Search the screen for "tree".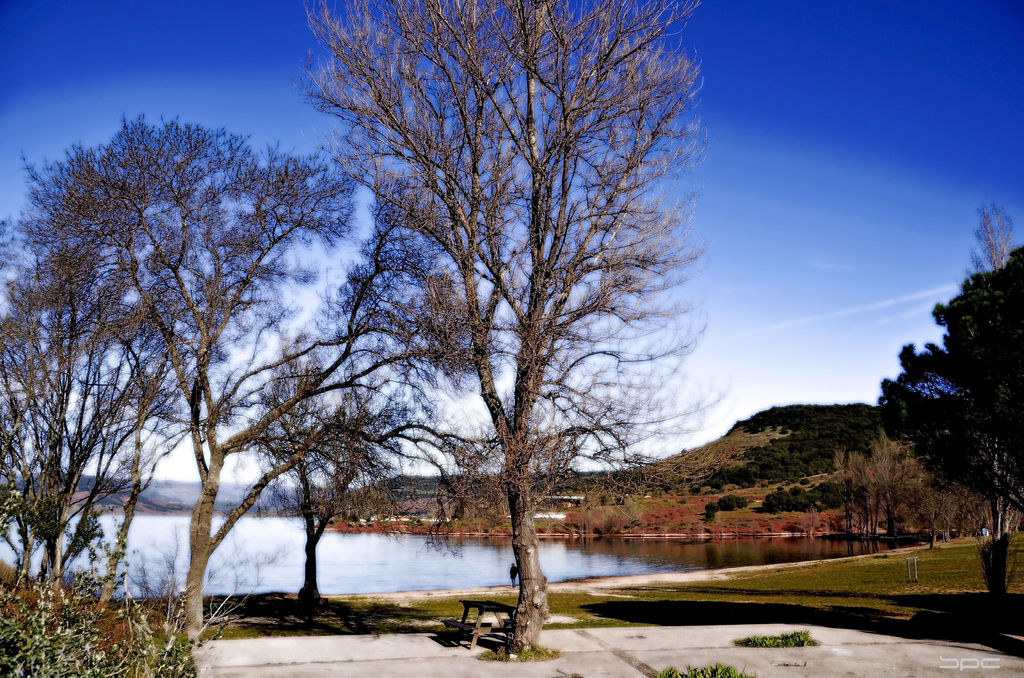
Found at [953,209,1023,602].
